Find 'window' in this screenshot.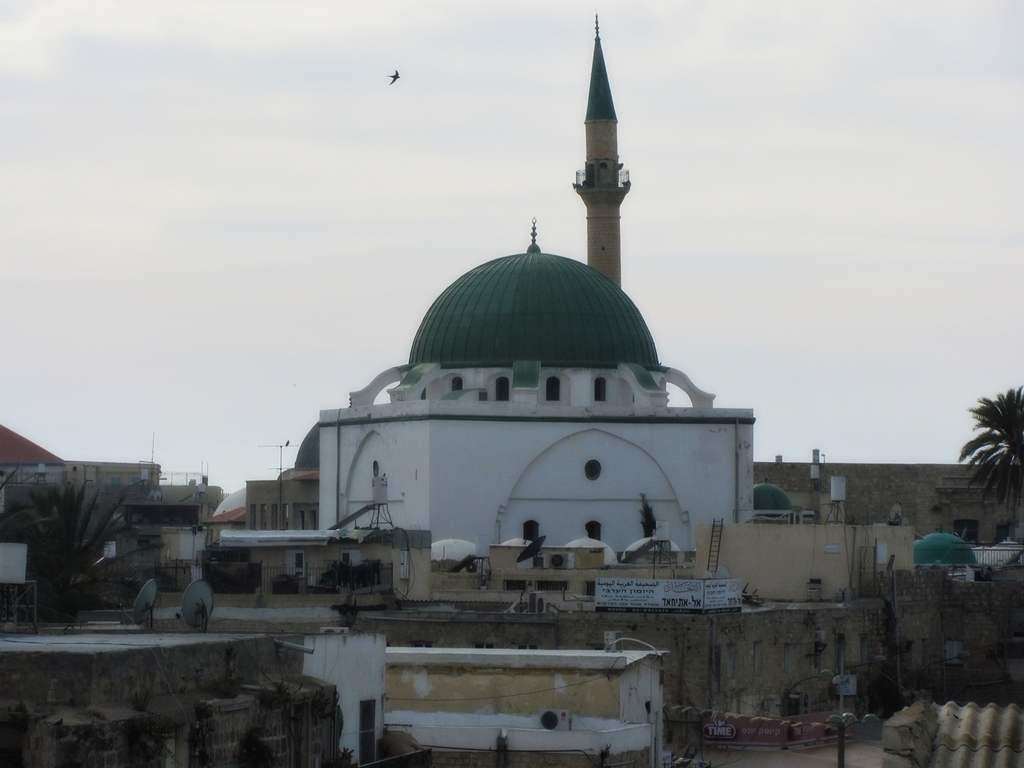
The bounding box for 'window' is [339, 549, 360, 566].
